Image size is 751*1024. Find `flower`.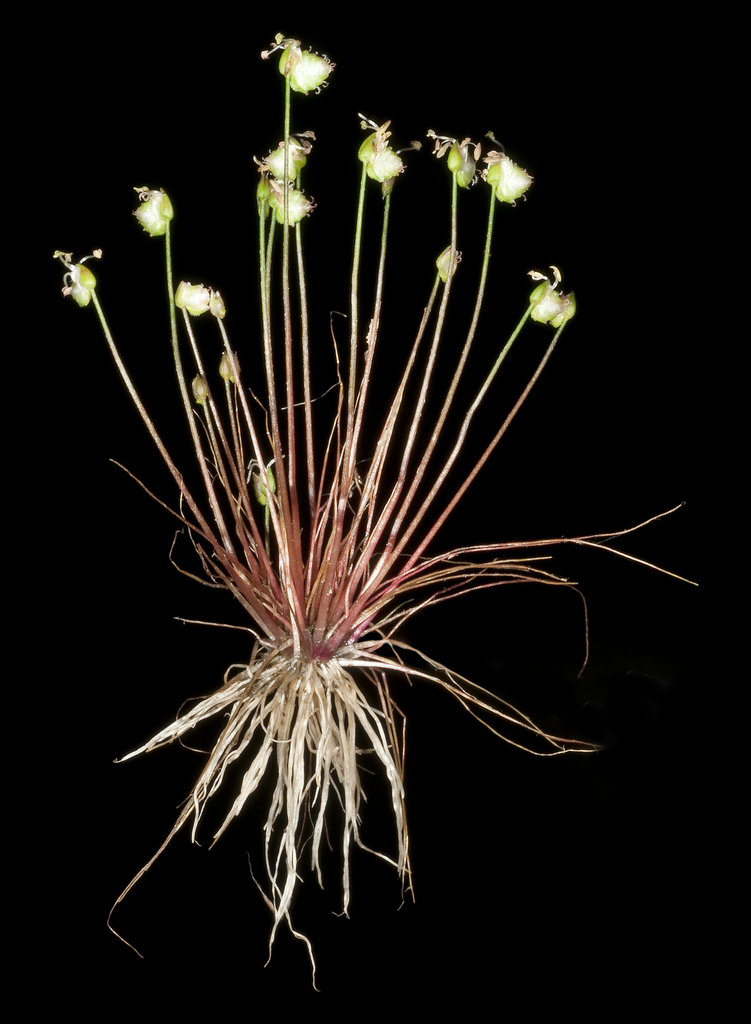
173/281/209/321.
